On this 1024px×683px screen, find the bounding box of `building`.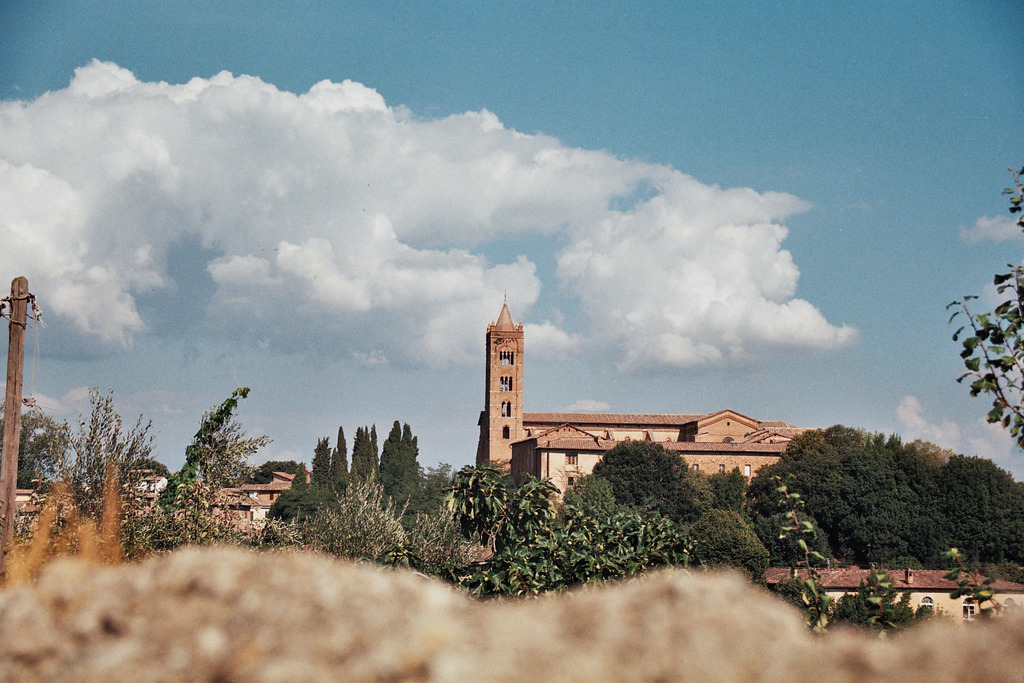
Bounding box: bbox(474, 288, 820, 504).
